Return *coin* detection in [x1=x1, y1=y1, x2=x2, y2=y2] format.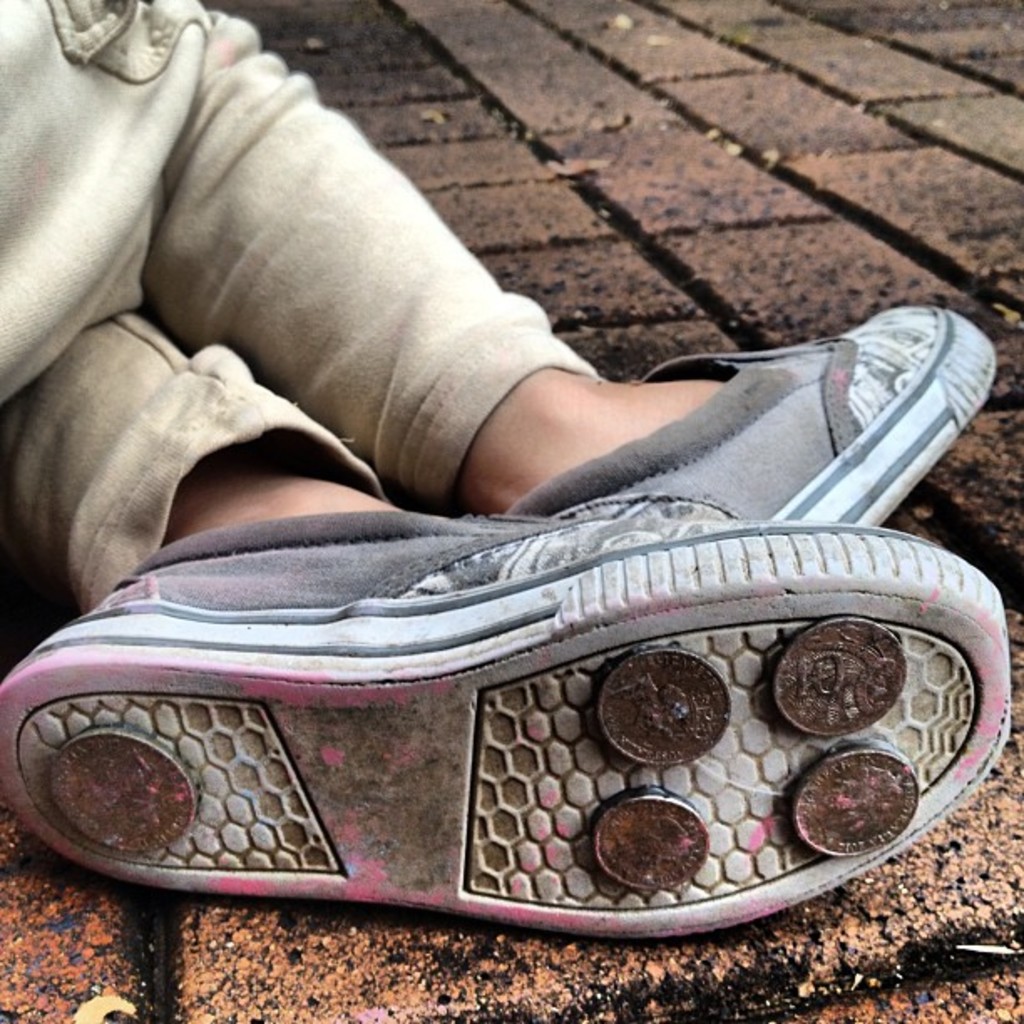
[x1=35, y1=728, x2=194, y2=858].
